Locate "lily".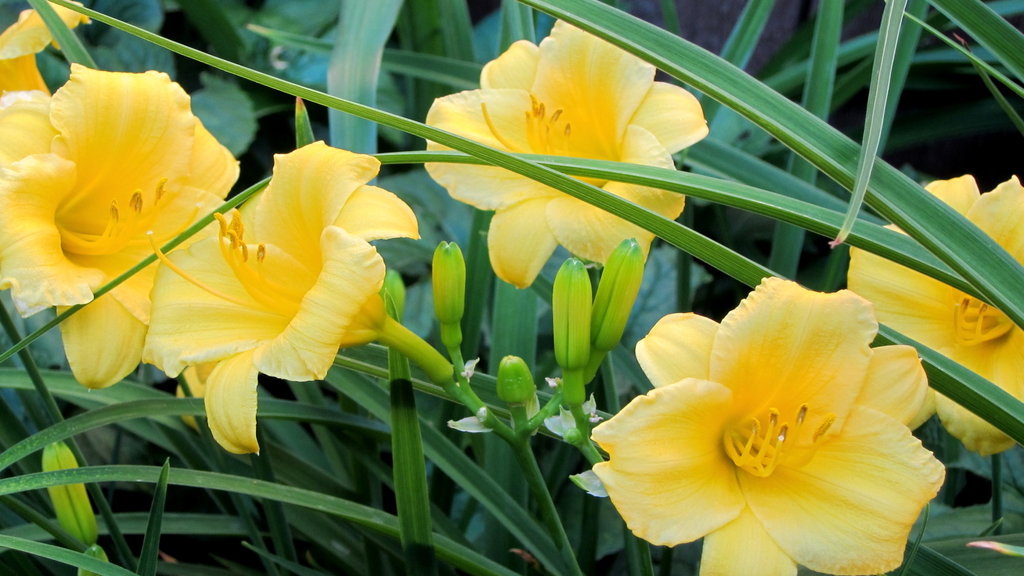
Bounding box: rect(0, 56, 244, 393).
